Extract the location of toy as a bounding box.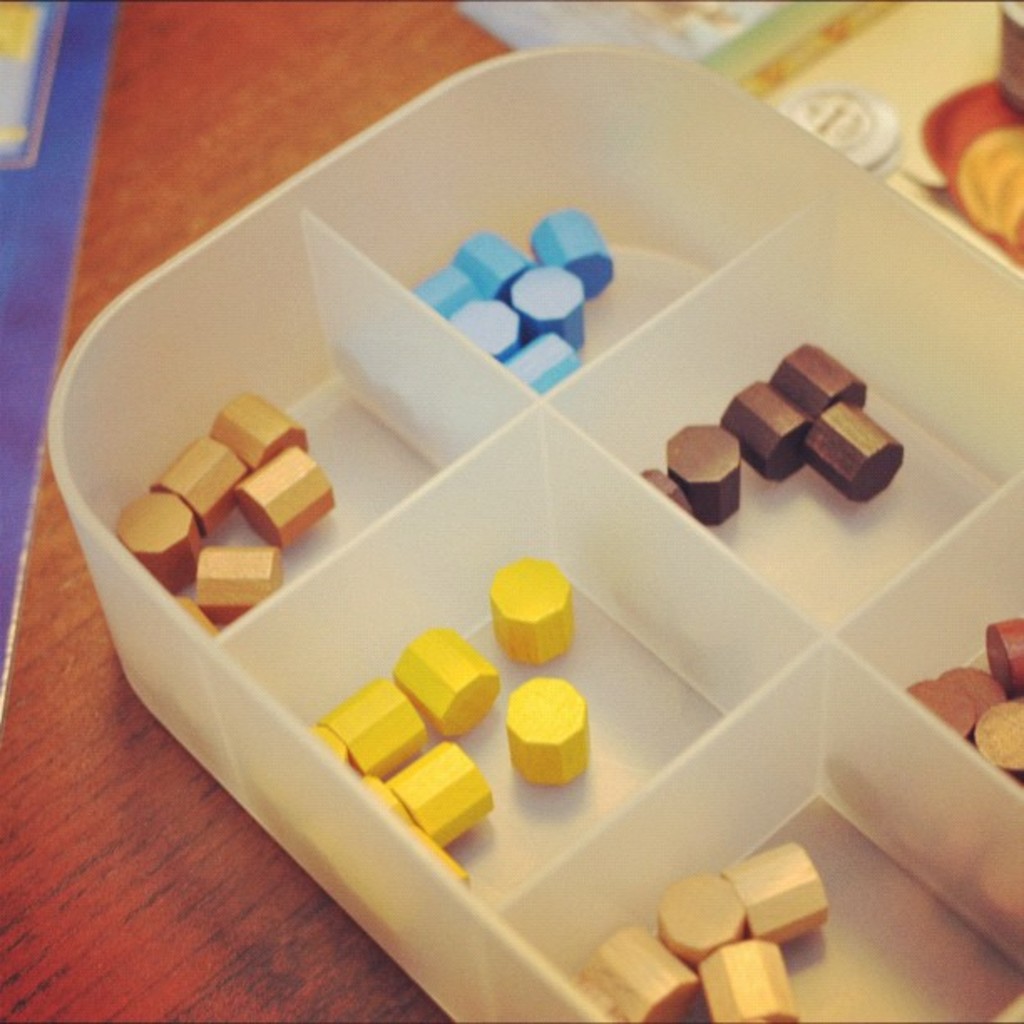
l=395, t=621, r=500, b=738.
